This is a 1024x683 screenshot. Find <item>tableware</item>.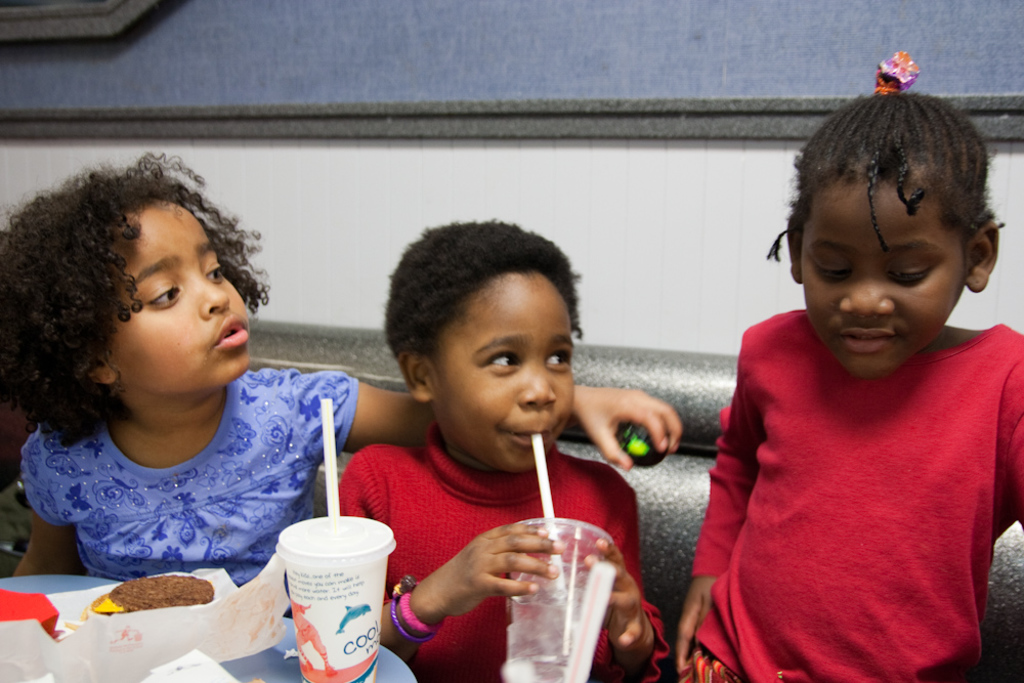
Bounding box: 256 504 391 672.
